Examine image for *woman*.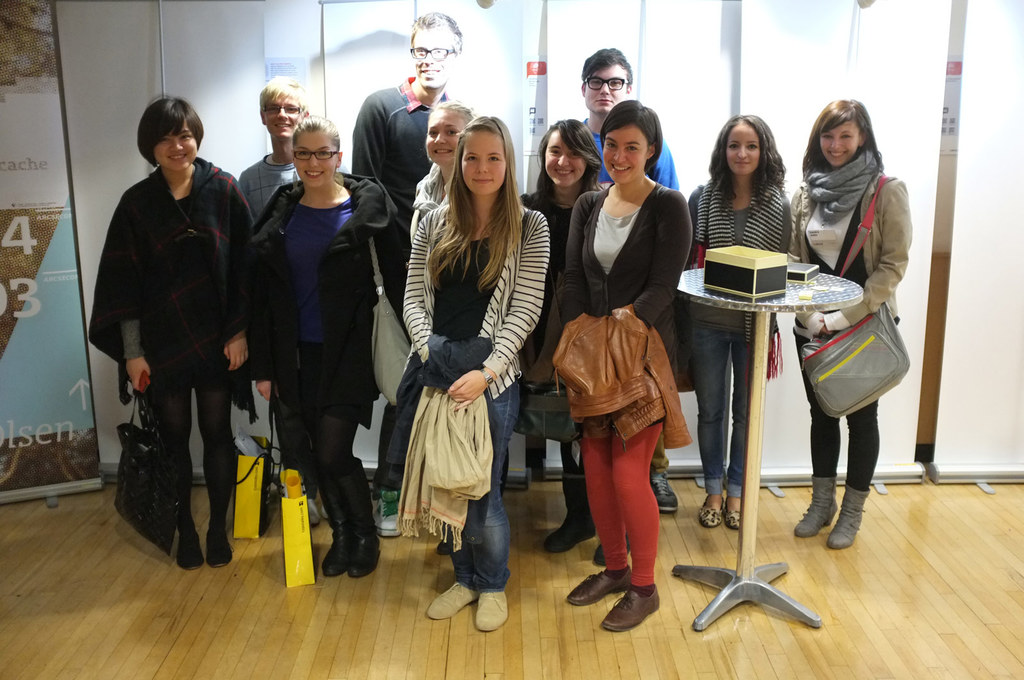
Examination result: 86/87/261/568.
